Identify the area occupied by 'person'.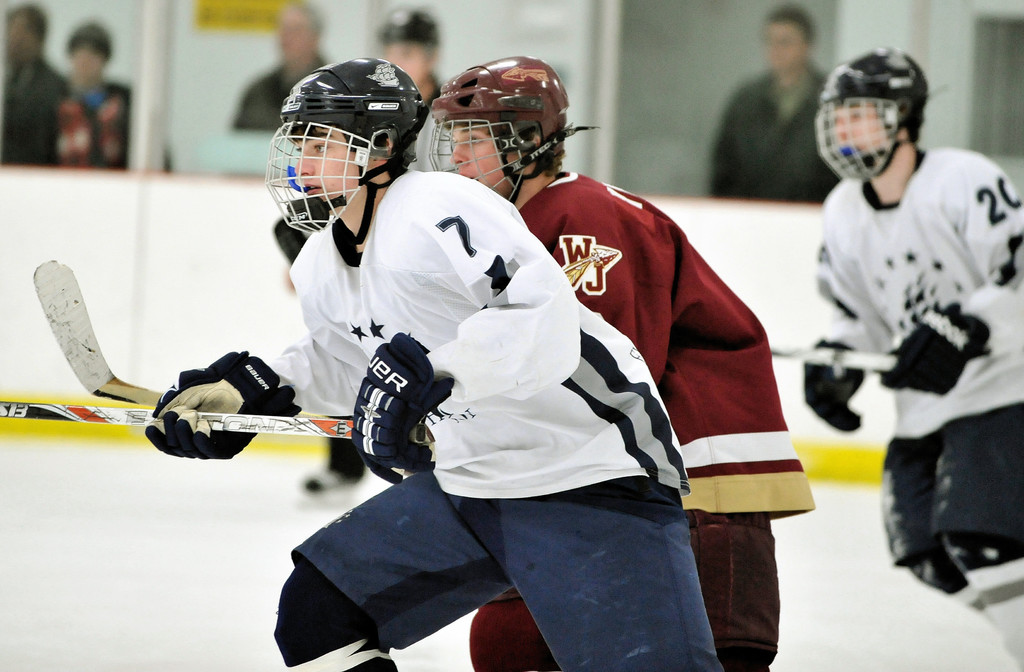
Area: 431/55/816/671.
